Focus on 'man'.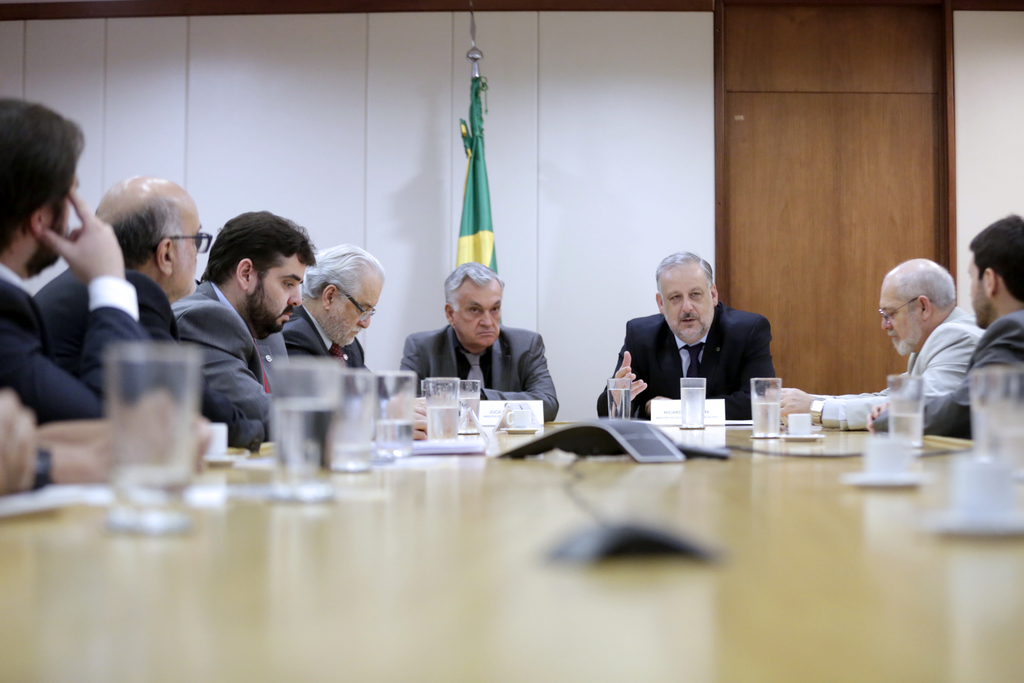
Focused at box(0, 100, 146, 420).
